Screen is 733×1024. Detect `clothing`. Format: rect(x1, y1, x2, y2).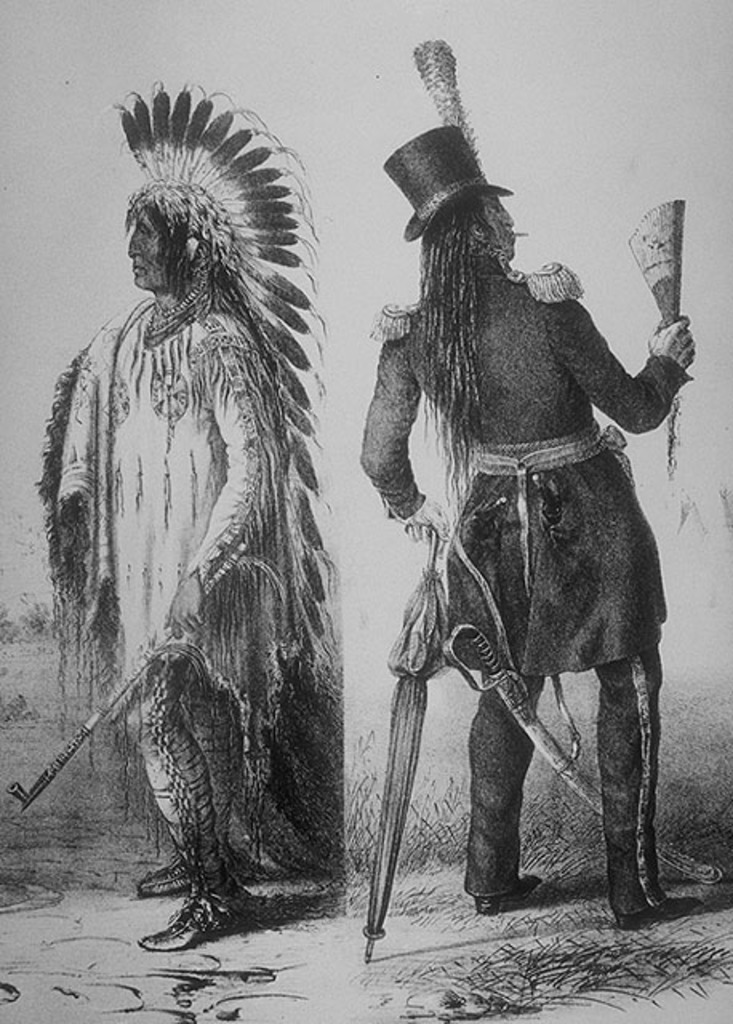
rect(24, 275, 326, 798).
